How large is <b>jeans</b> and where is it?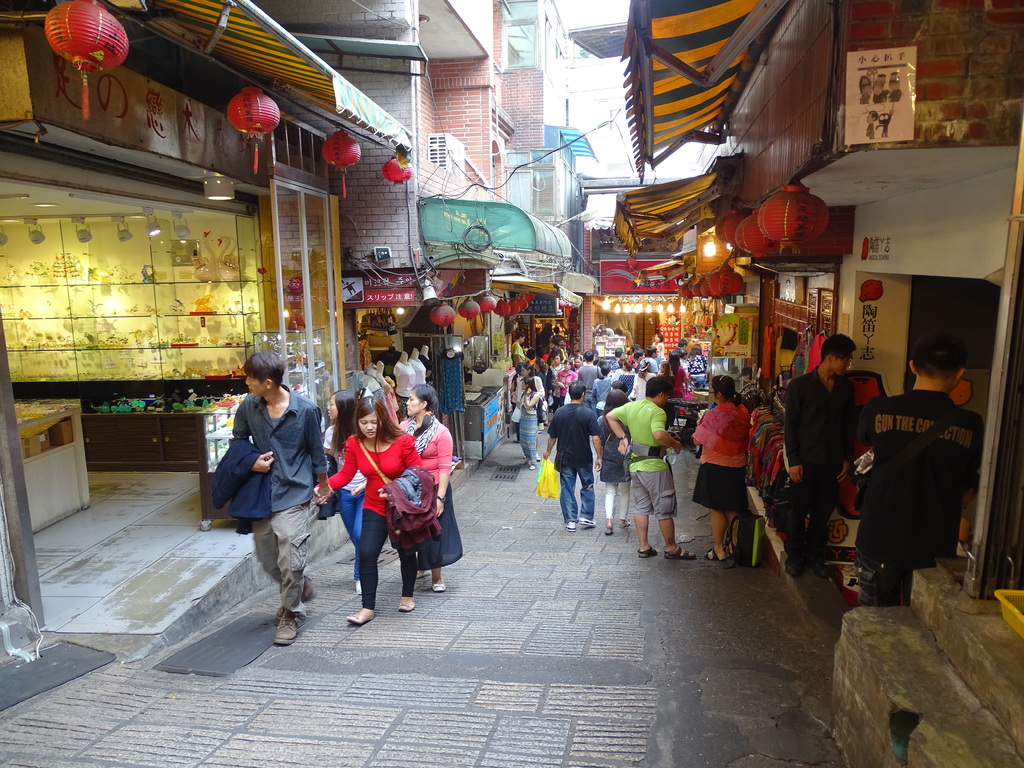
Bounding box: [340, 488, 366, 579].
